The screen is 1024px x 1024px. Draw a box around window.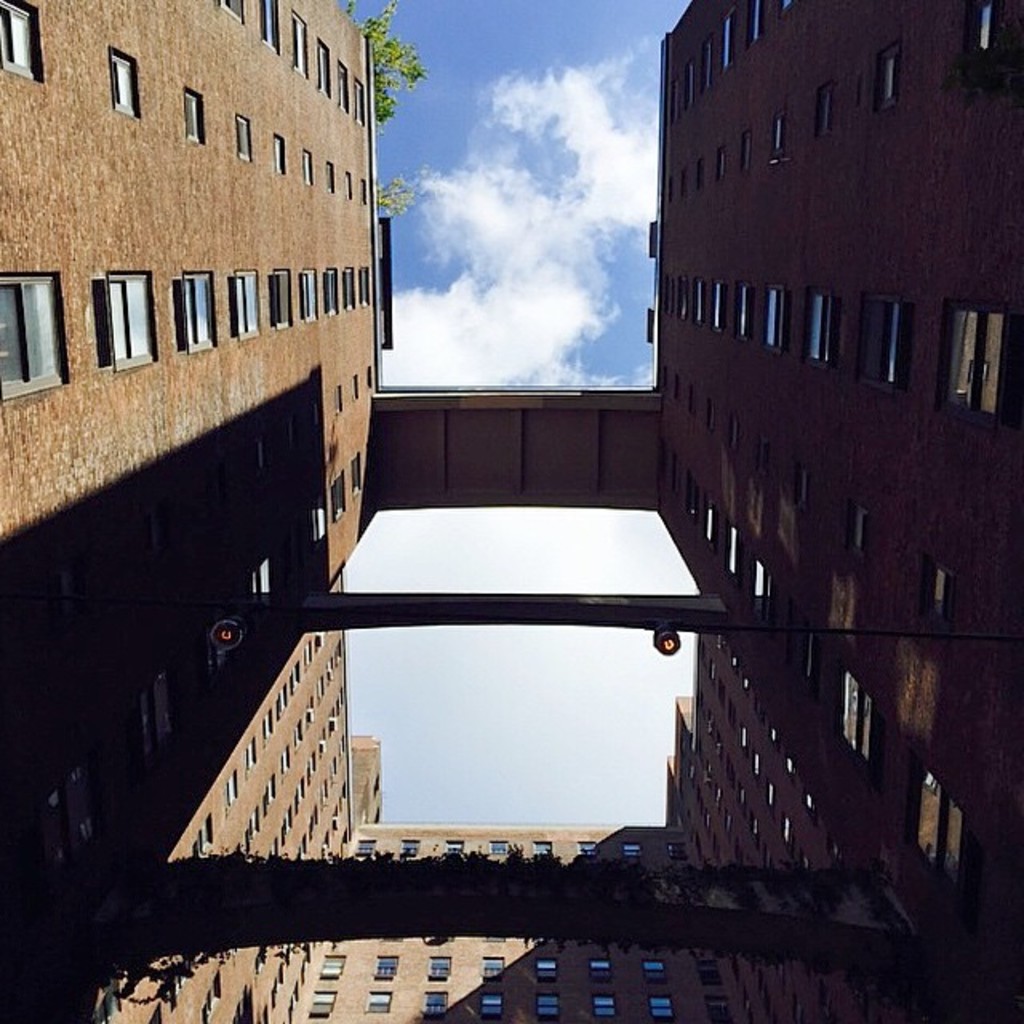
326,165,339,195.
